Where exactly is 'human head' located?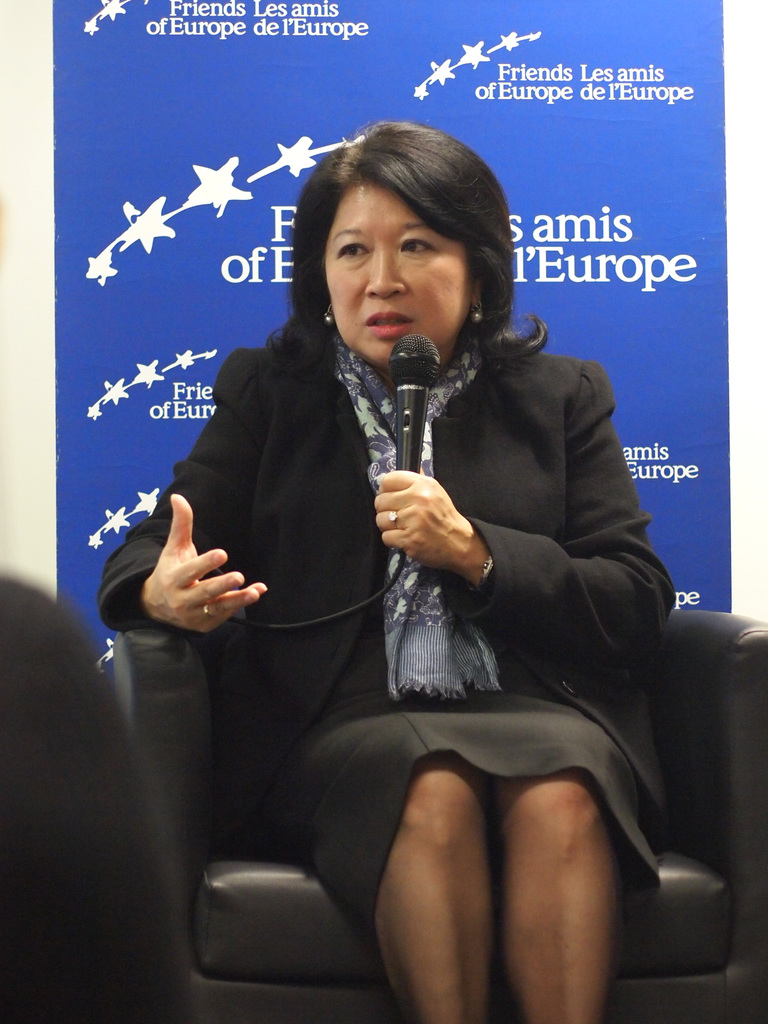
Its bounding box is 302,129,525,370.
